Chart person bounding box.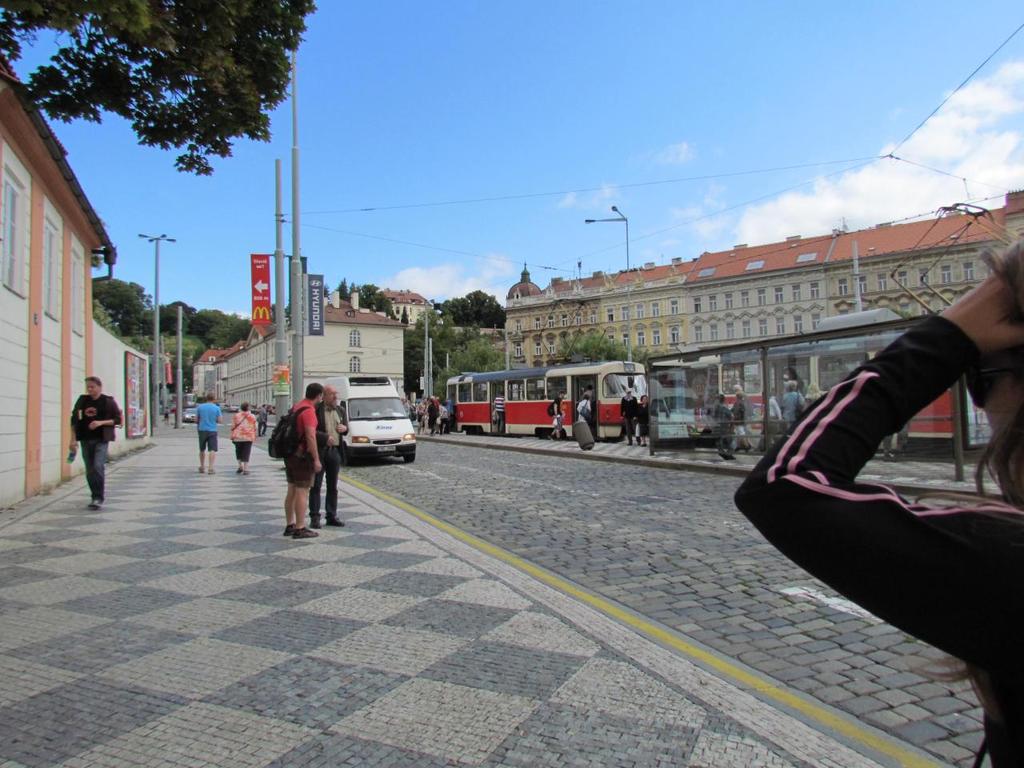
Charted: <bbox>73, 382, 119, 504</bbox>.
